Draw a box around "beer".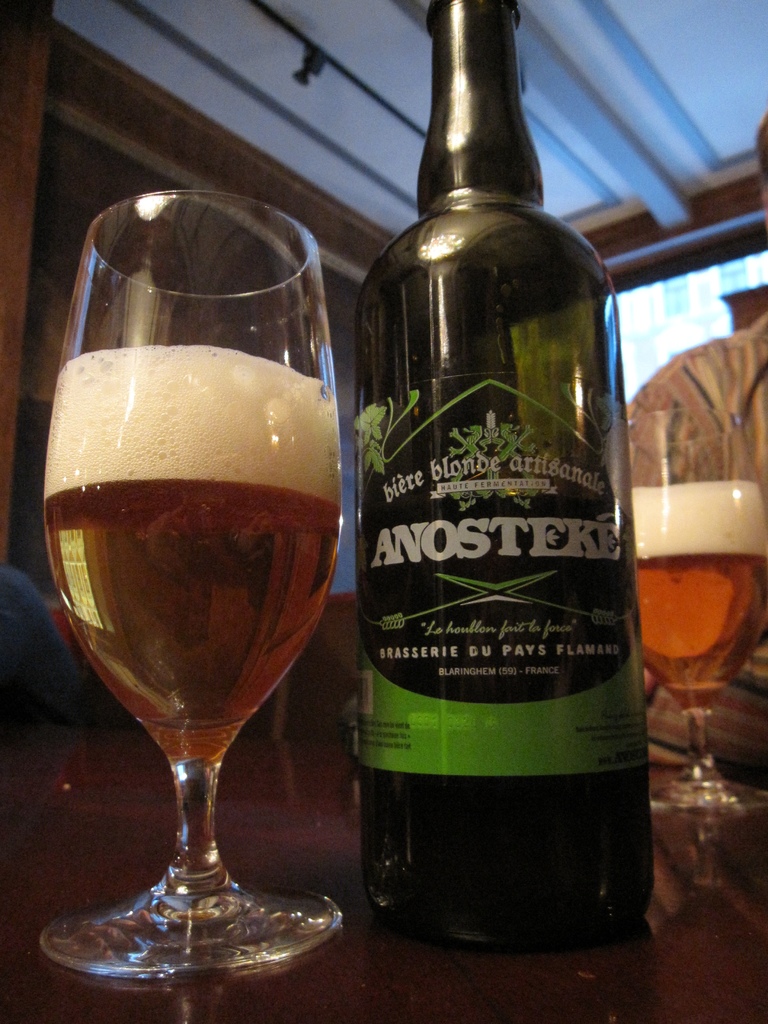
left=623, top=398, right=767, bottom=844.
